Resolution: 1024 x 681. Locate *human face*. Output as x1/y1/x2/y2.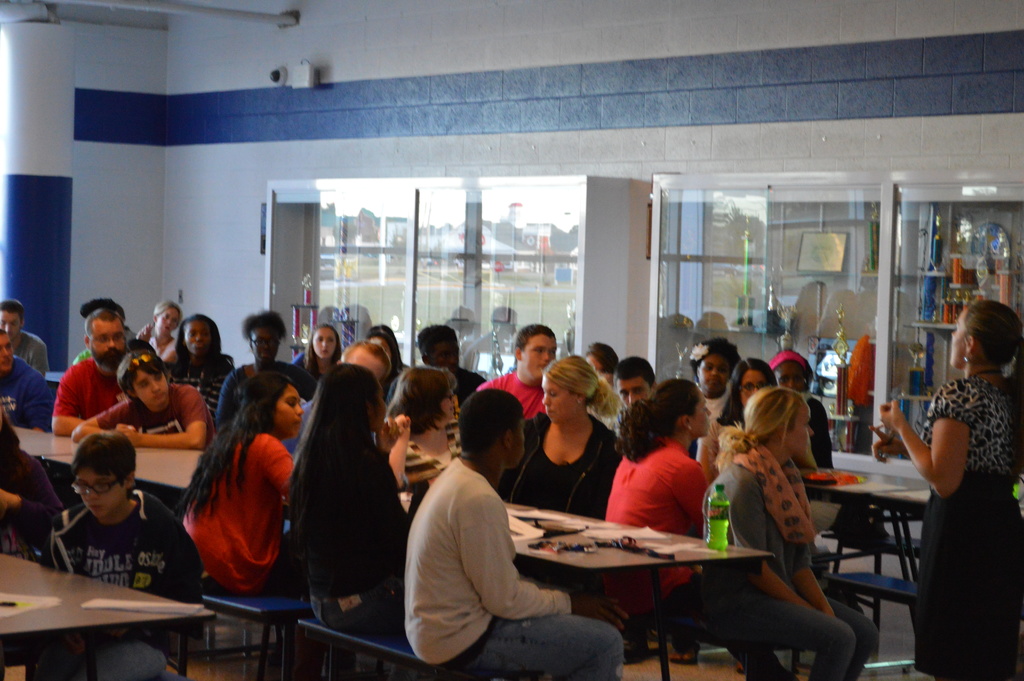
133/364/168/410.
